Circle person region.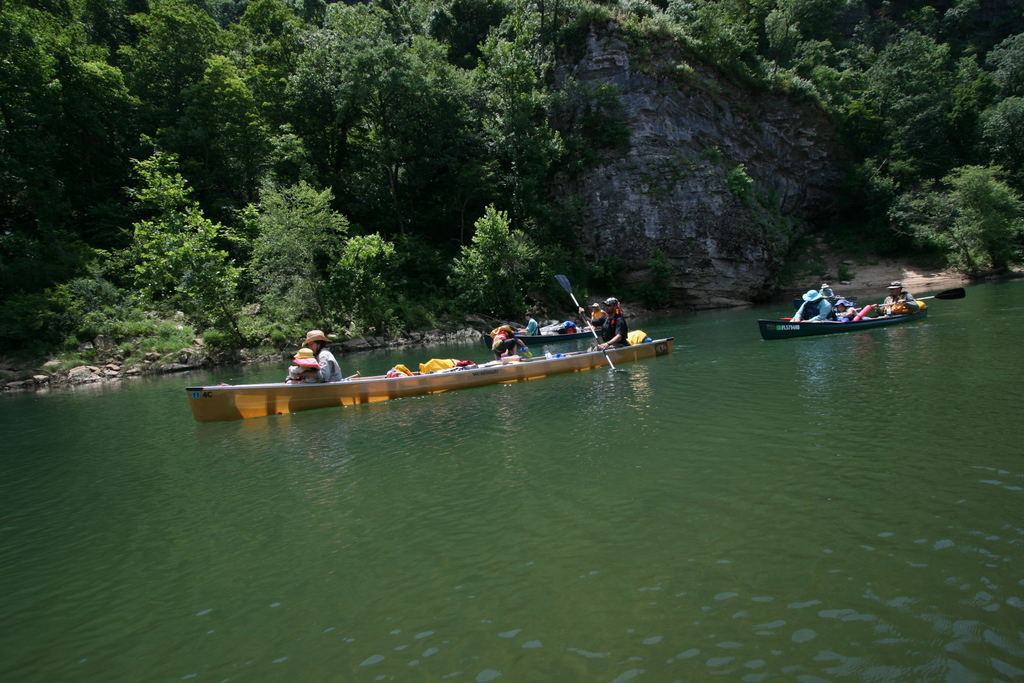
Region: x1=492, y1=325, x2=518, y2=360.
